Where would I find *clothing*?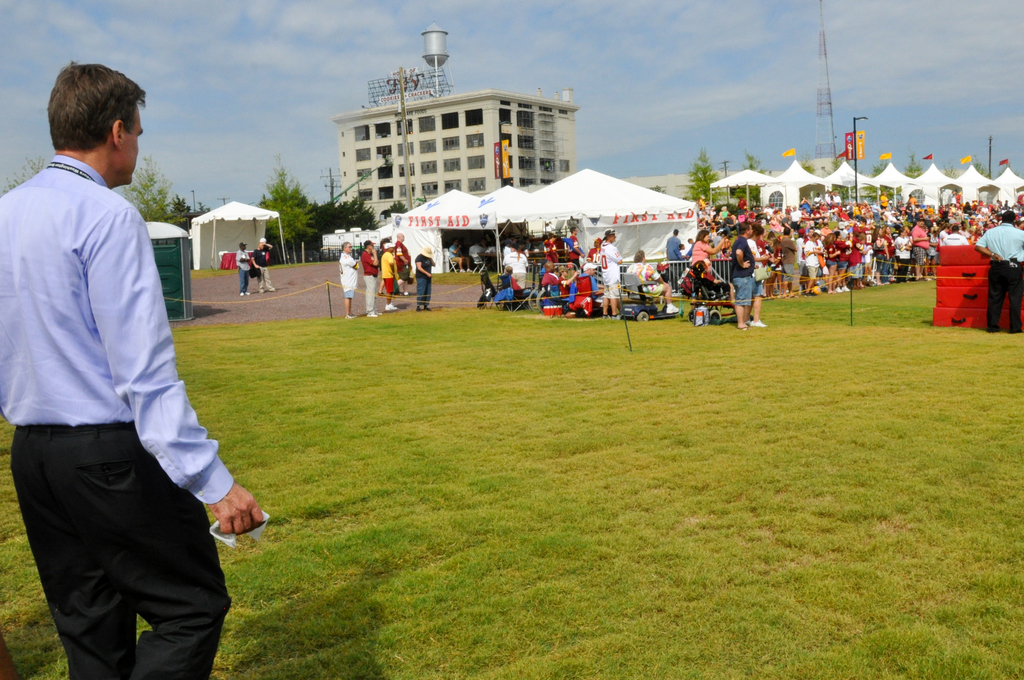
At left=414, top=255, right=433, bottom=305.
